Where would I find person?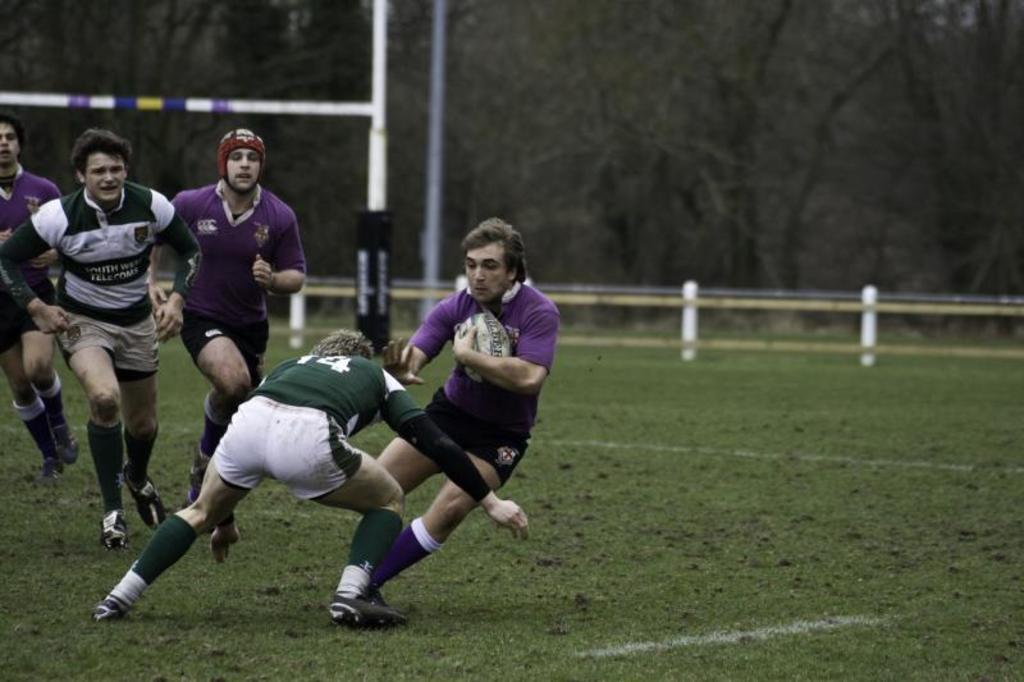
At <bbox>0, 114, 63, 481</bbox>.
